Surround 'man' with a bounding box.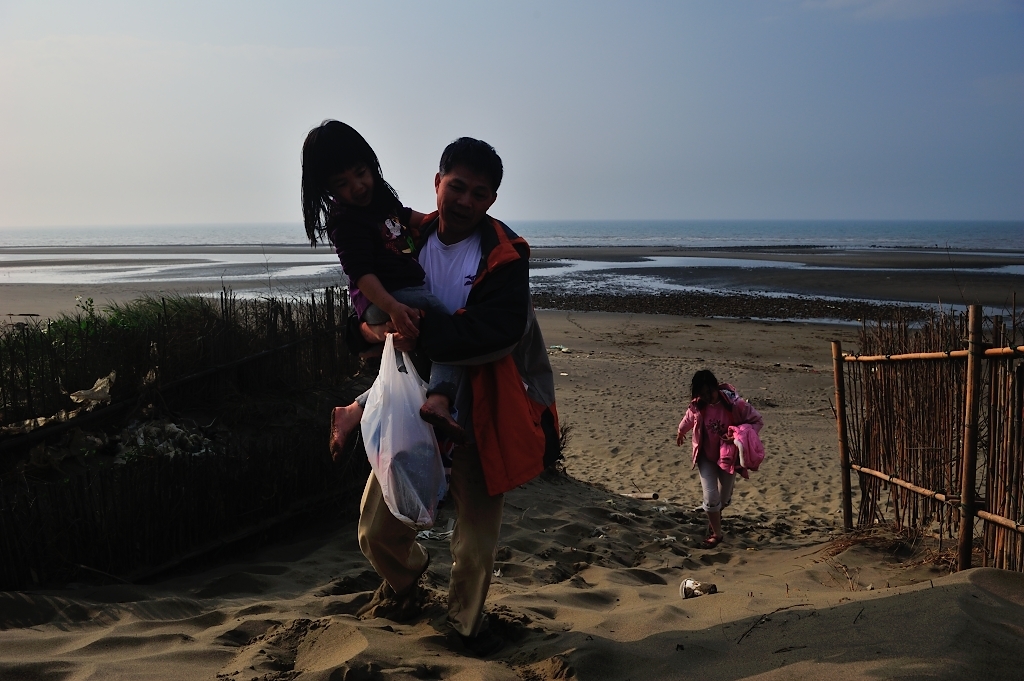
355:150:558:609.
